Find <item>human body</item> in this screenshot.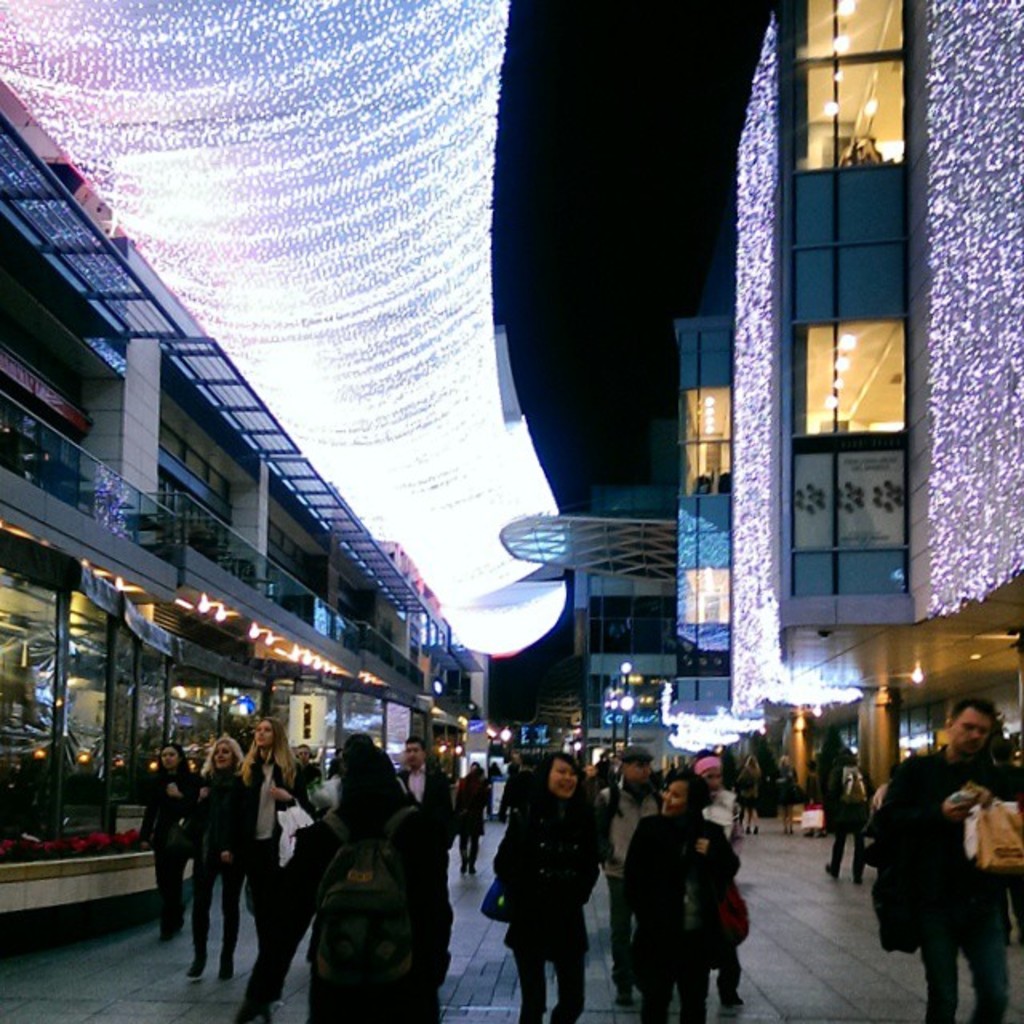
The bounding box for <item>human body</item> is 154/731/198/933.
